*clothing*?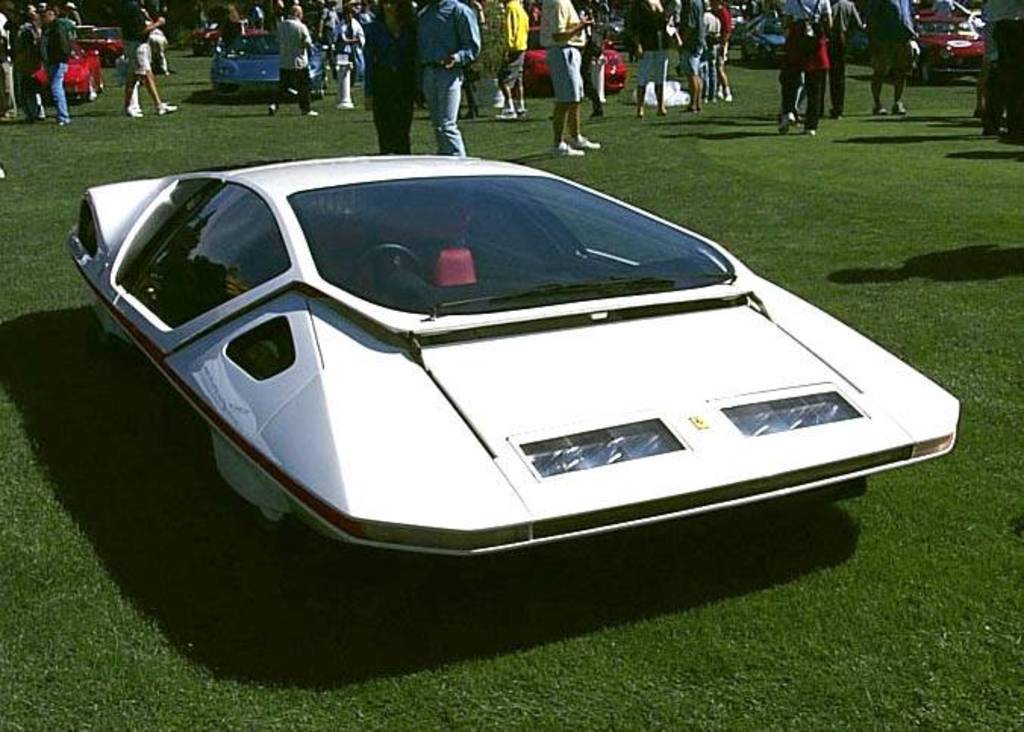
box(330, 17, 368, 85)
